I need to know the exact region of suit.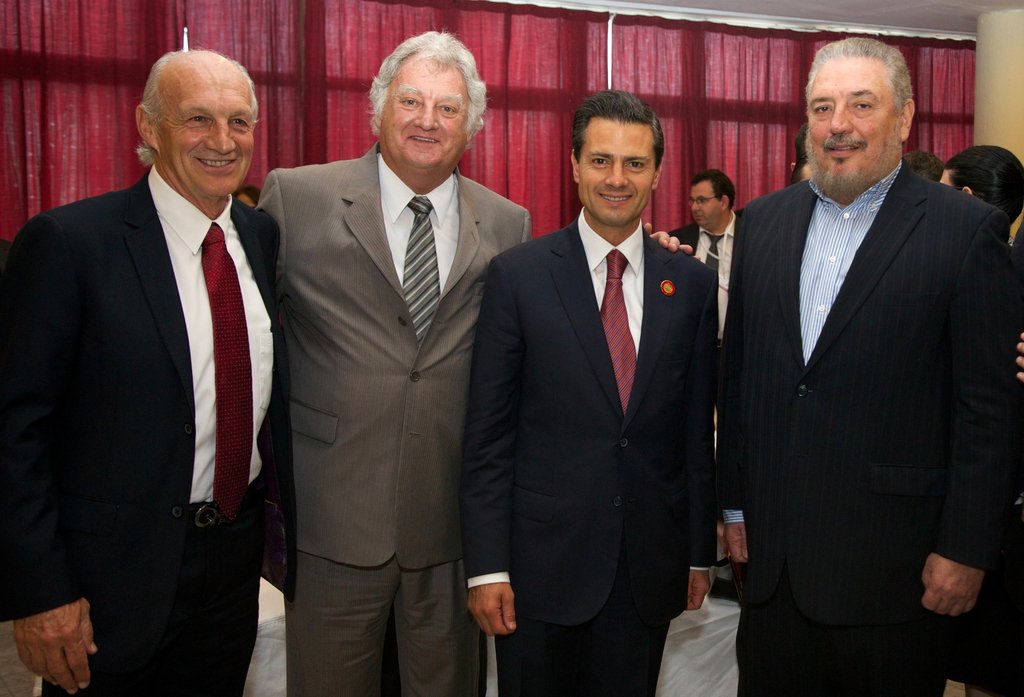
Region: bbox=(465, 206, 715, 696).
